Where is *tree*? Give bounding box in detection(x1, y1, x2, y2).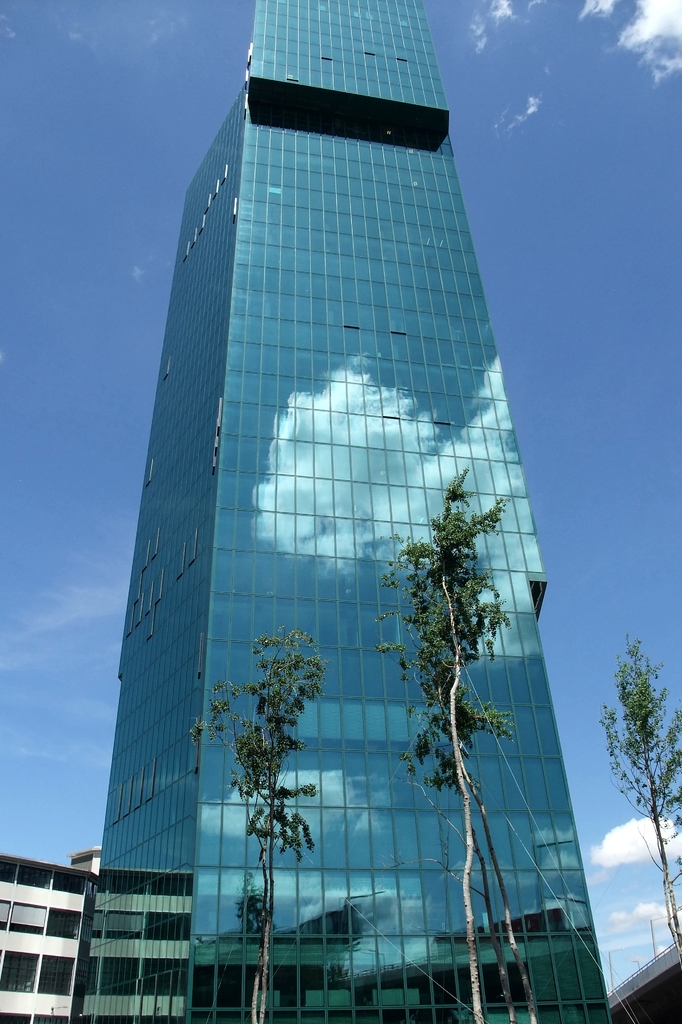
detection(190, 628, 337, 1023).
